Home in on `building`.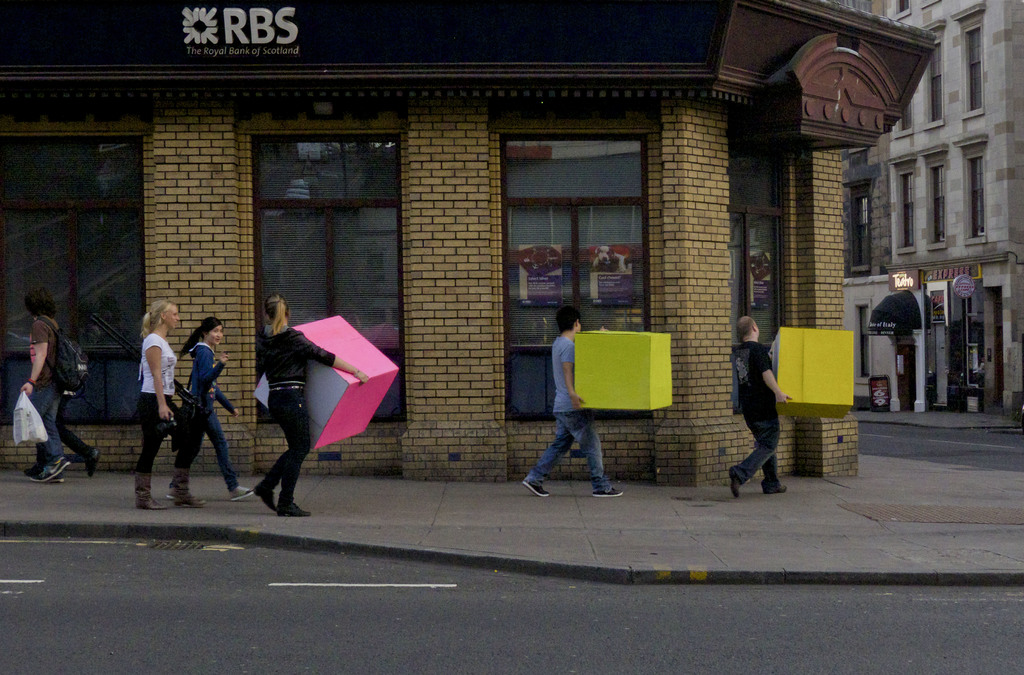
Homed in at <bbox>0, 0, 941, 486</bbox>.
